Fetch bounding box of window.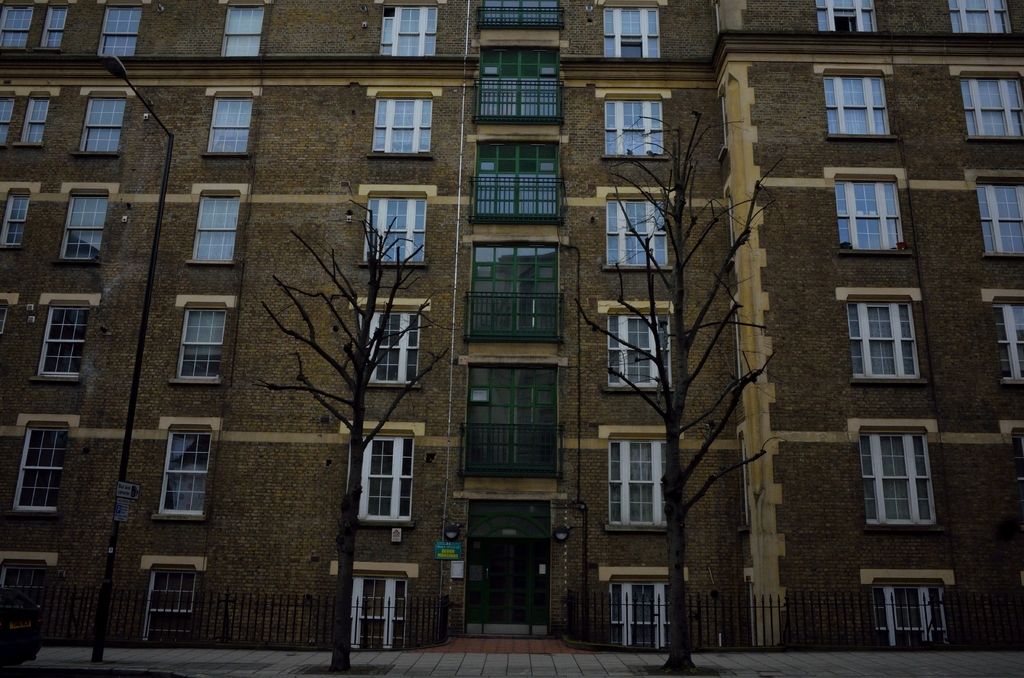
Bbox: bbox=(474, 246, 559, 279).
